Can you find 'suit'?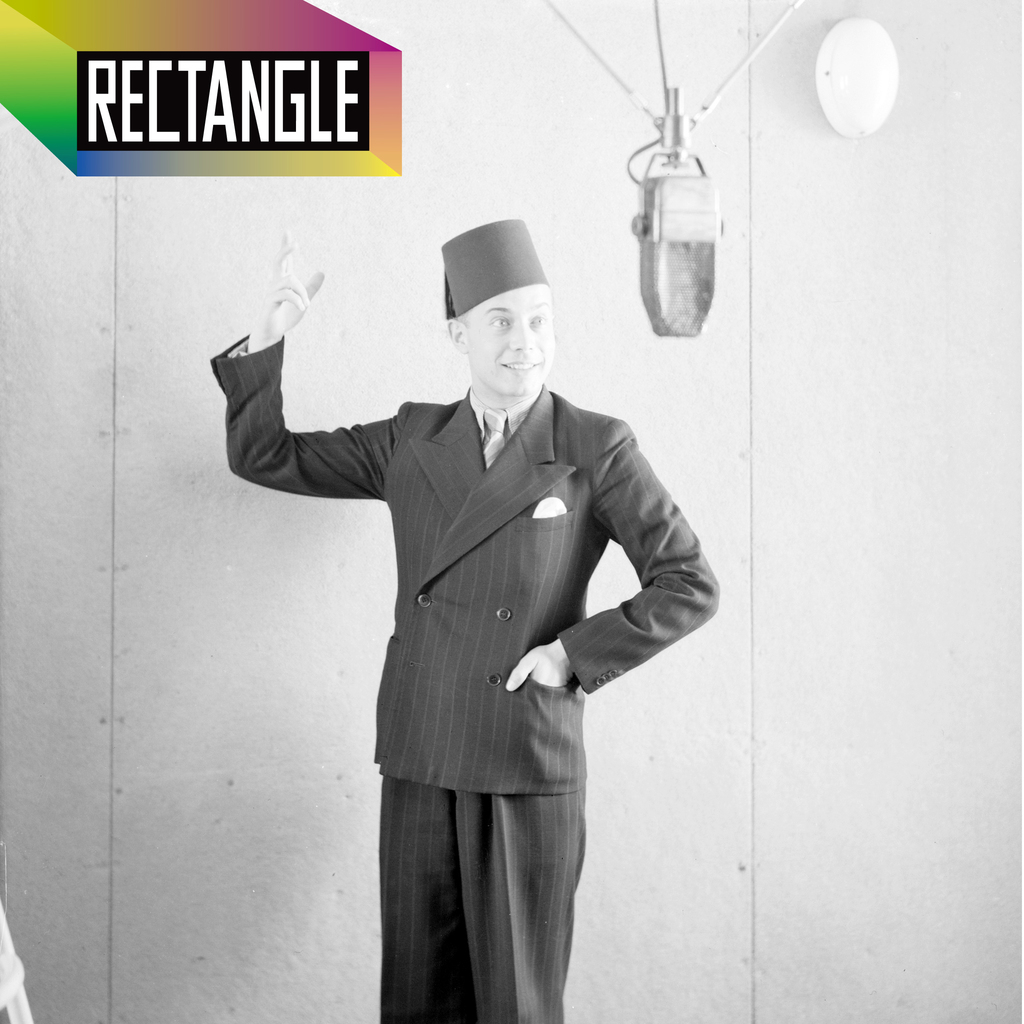
Yes, bounding box: [left=220, top=276, right=701, bottom=996].
